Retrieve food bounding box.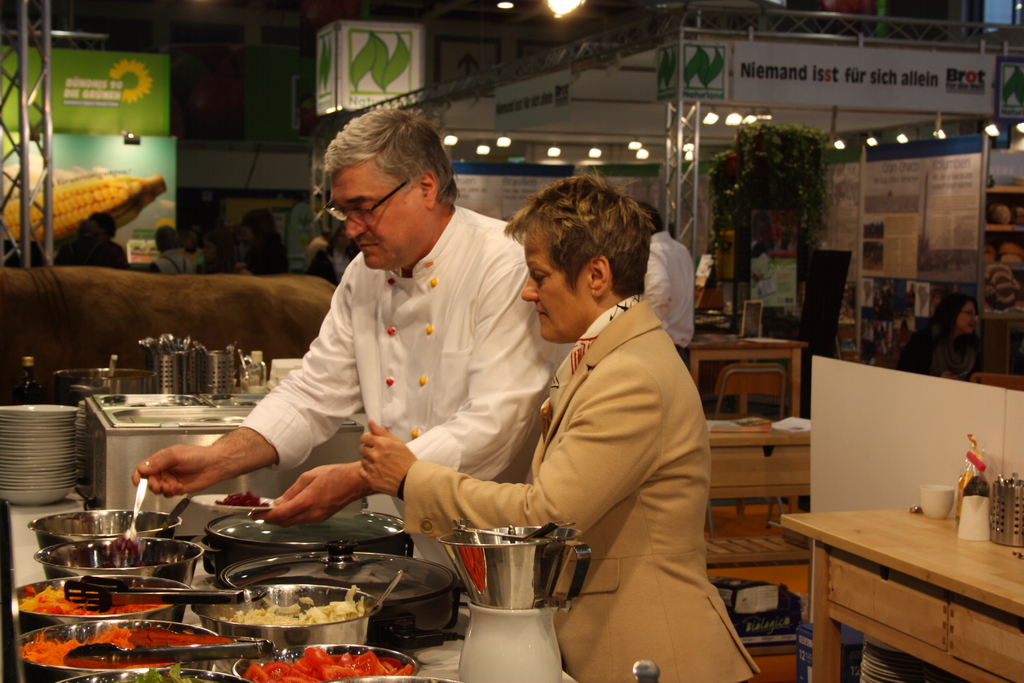
Bounding box: <region>20, 584, 161, 619</region>.
